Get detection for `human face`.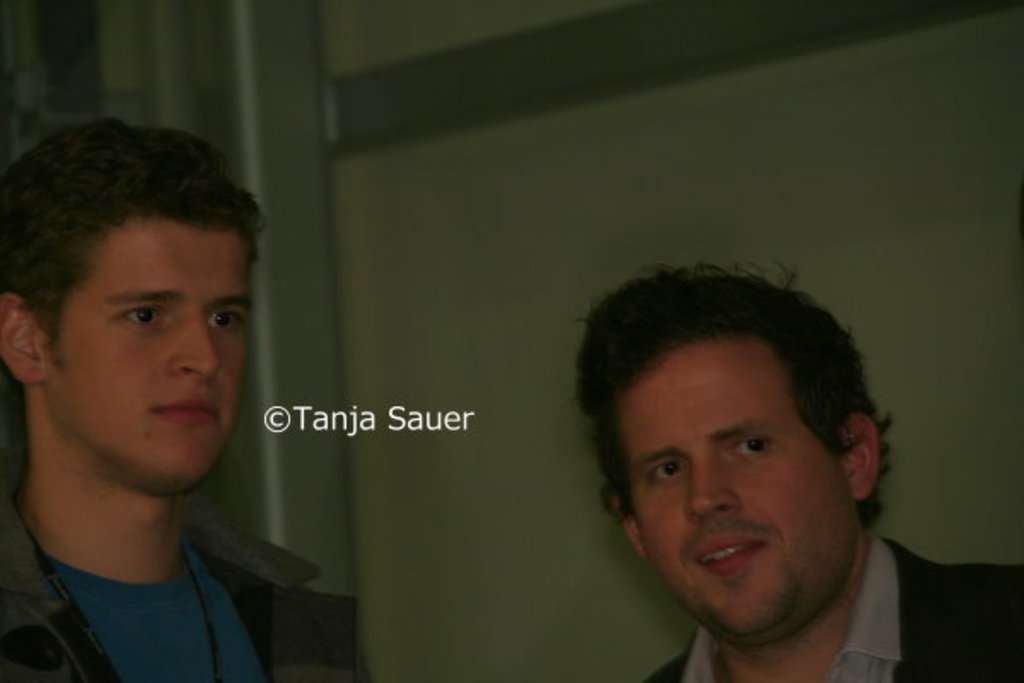
Detection: select_region(44, 215, 246, 485).
